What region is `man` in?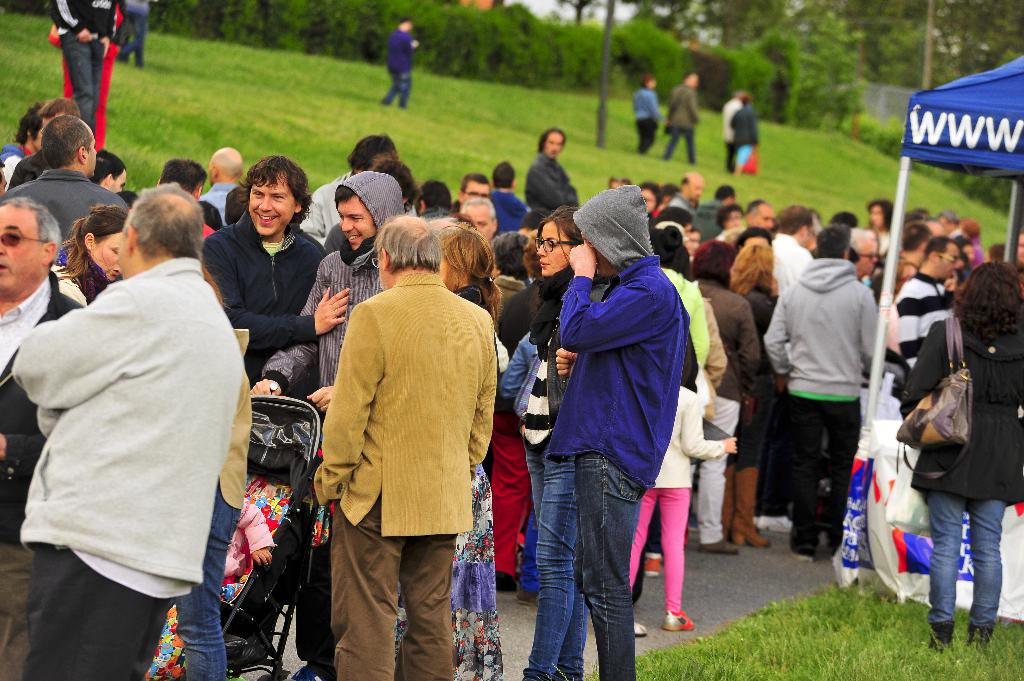
(246, 168, 409, 680).
